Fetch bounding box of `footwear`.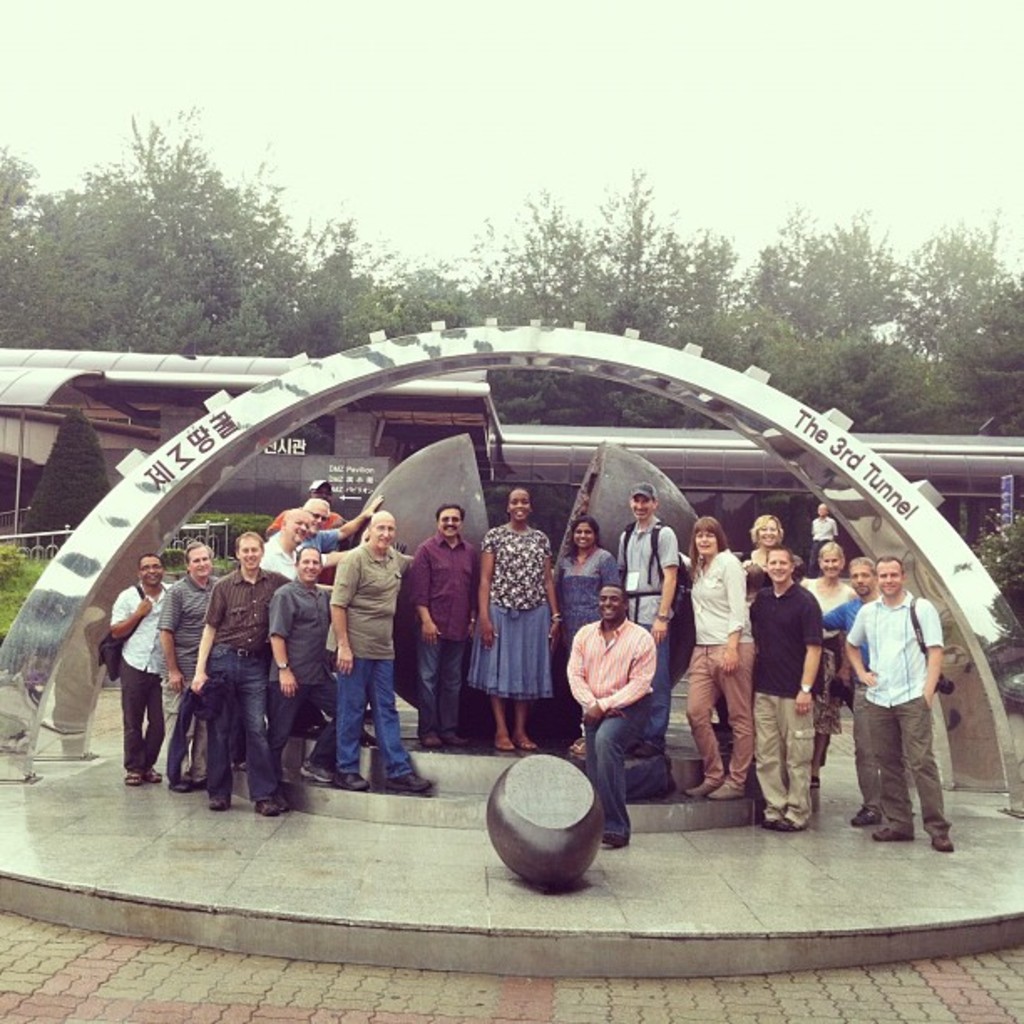
Bbox: bbox=[870, 828, 914, 843].
